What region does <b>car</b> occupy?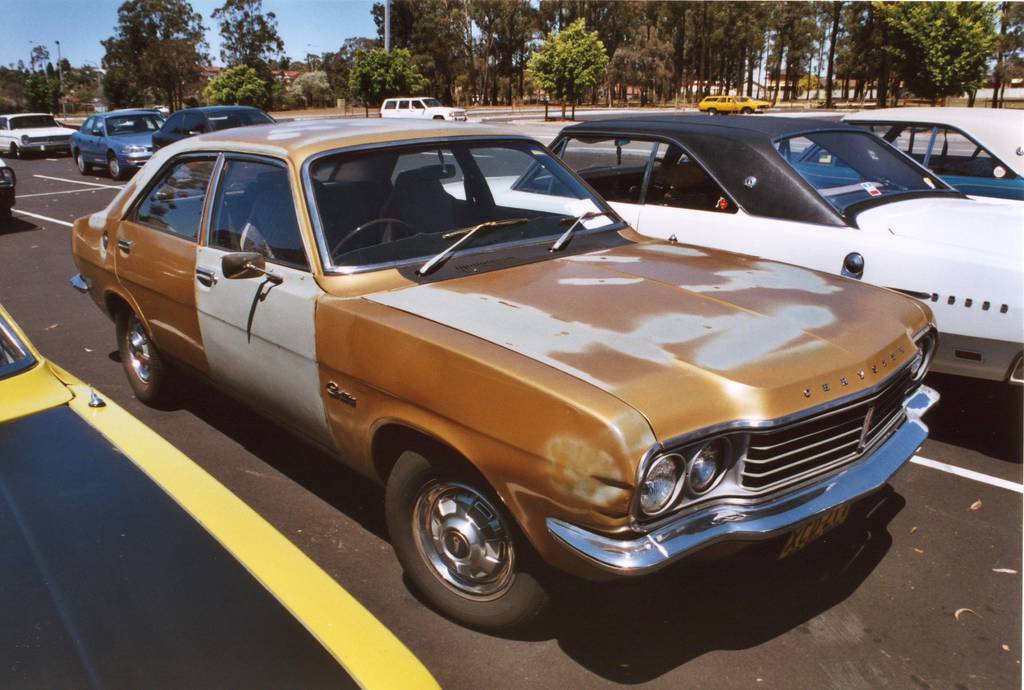
<box>70,111,167,179</box>.
